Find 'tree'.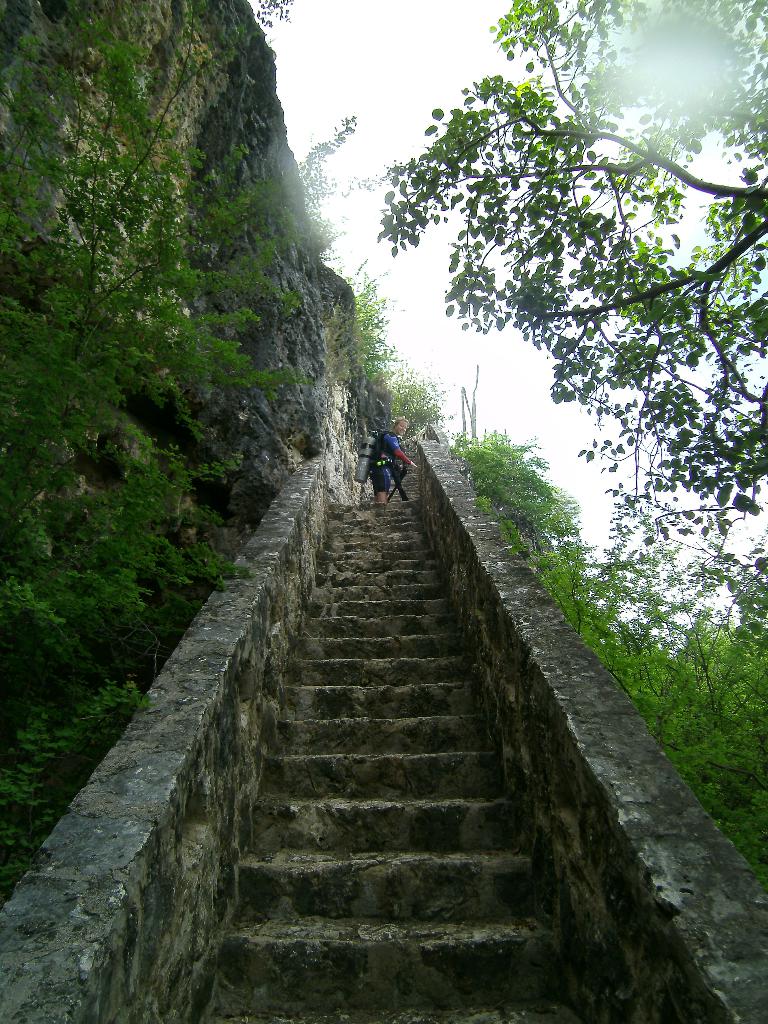
left=381, top=51, right=744, bottom=636.
